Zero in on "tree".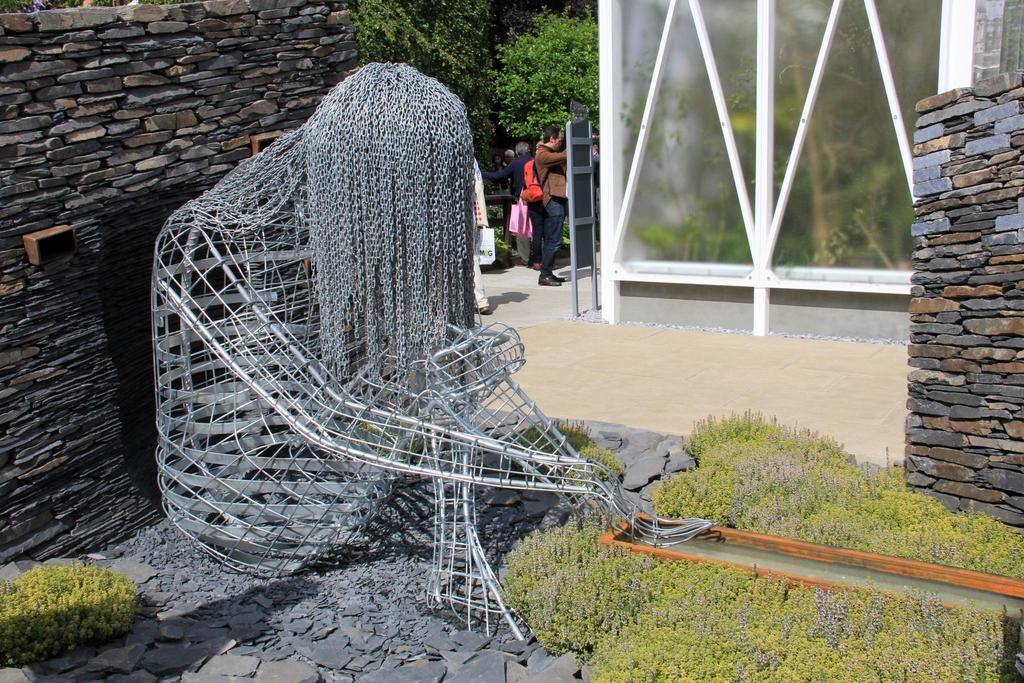
Zeroed in: 348:0:492:139.
